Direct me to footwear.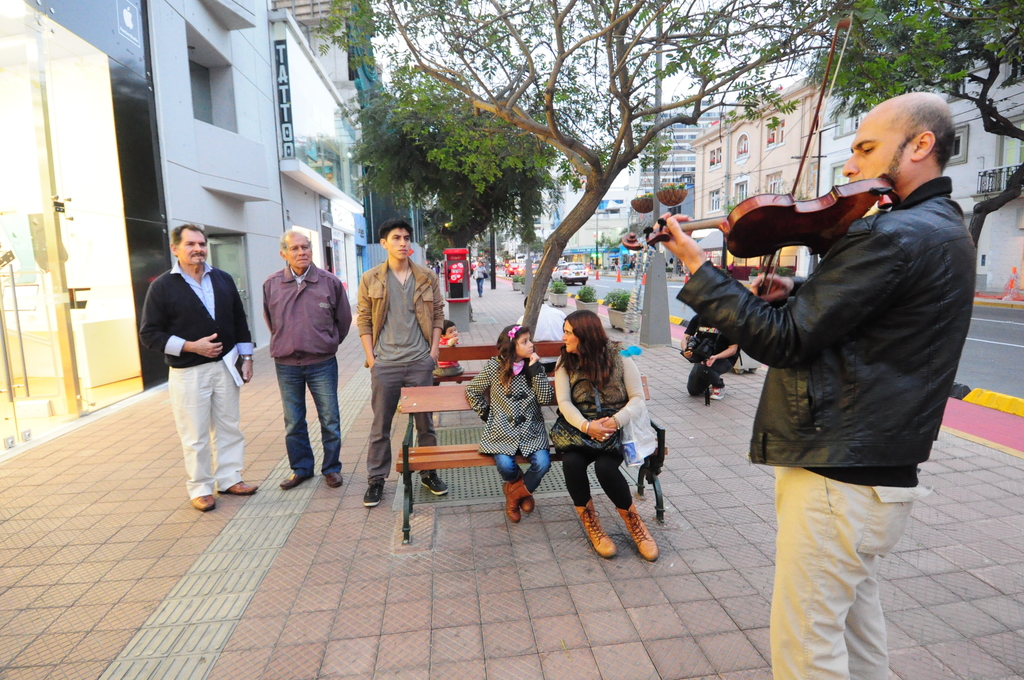
Direction: l=188, t=495, r=216, b=512.
